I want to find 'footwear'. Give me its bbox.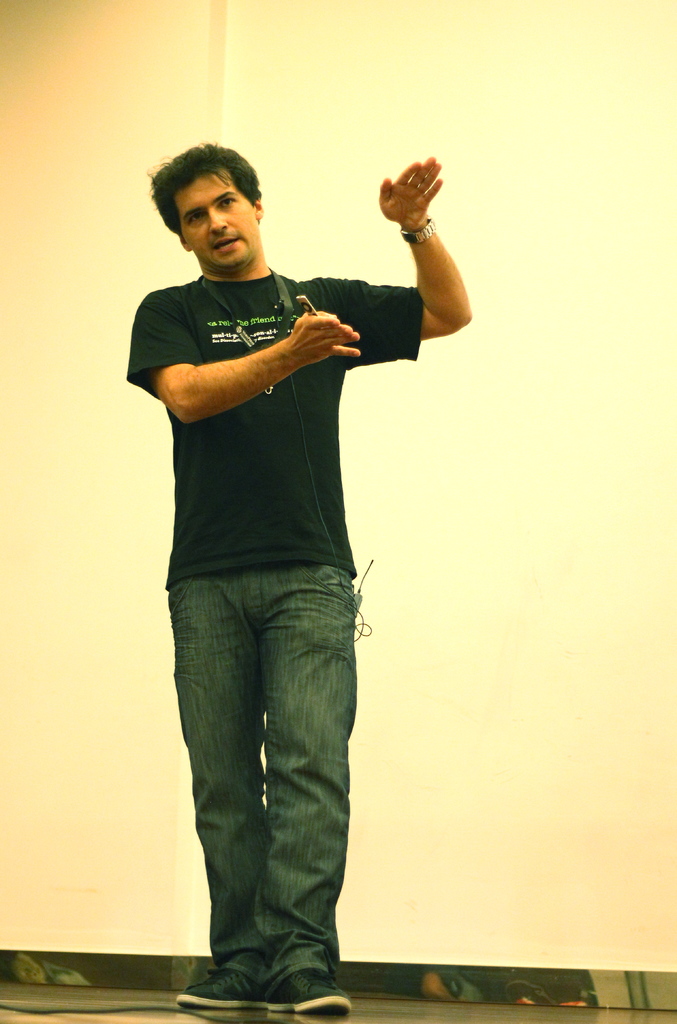
box(178, 967, 265, 1016).
